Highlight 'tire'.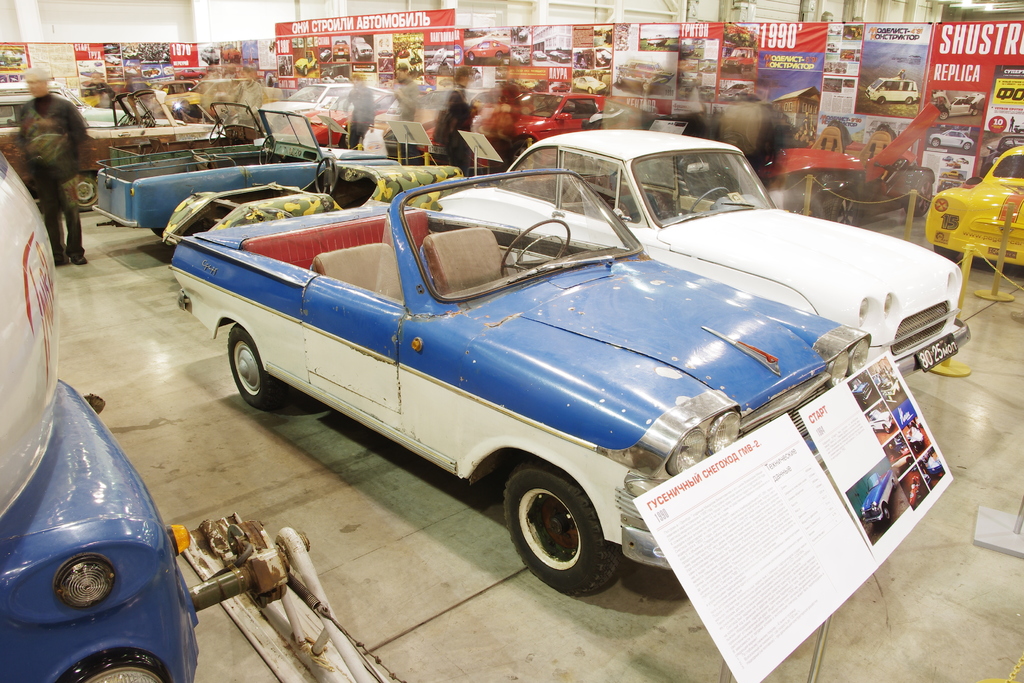
Highlighted region: bbox(502, 472, 627, 597).
